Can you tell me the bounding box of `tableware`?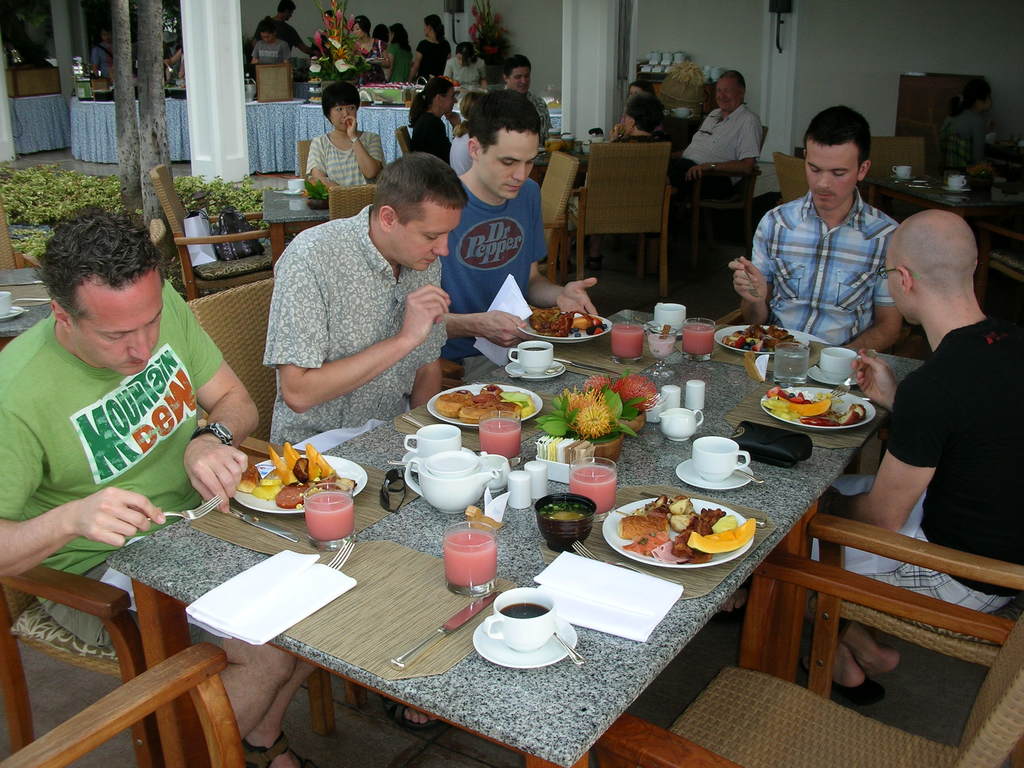
[x1=444, y1=520, x2=497, y2=598].
